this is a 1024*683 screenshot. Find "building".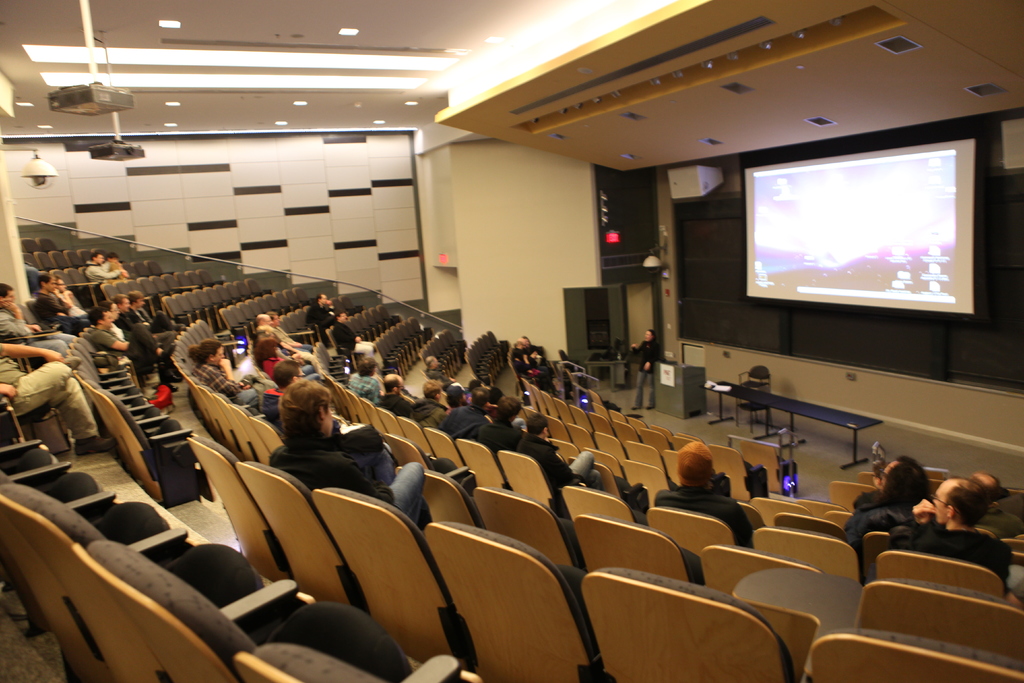
Bounding box: (left=0, top=0, right=1023, bottom=682).
